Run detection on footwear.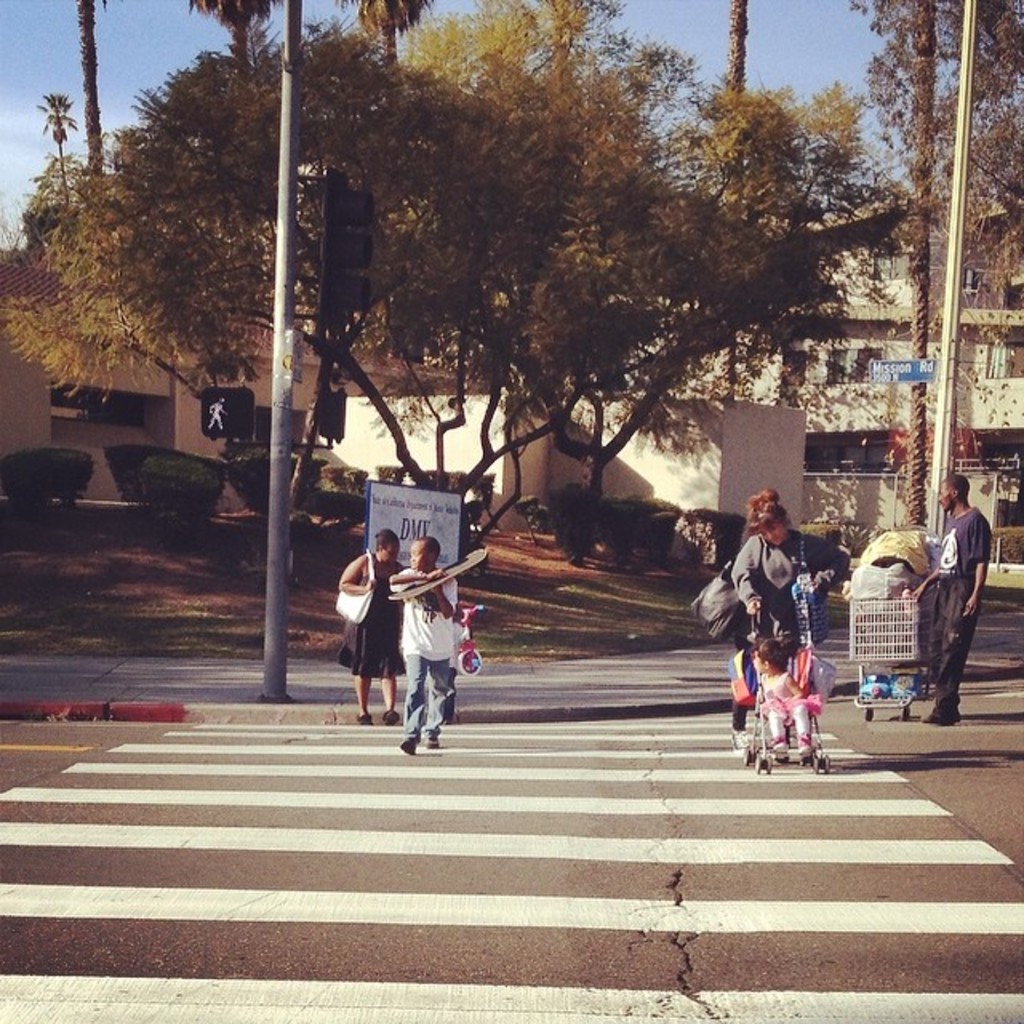
Result: box(402, 742, 421, 757).
